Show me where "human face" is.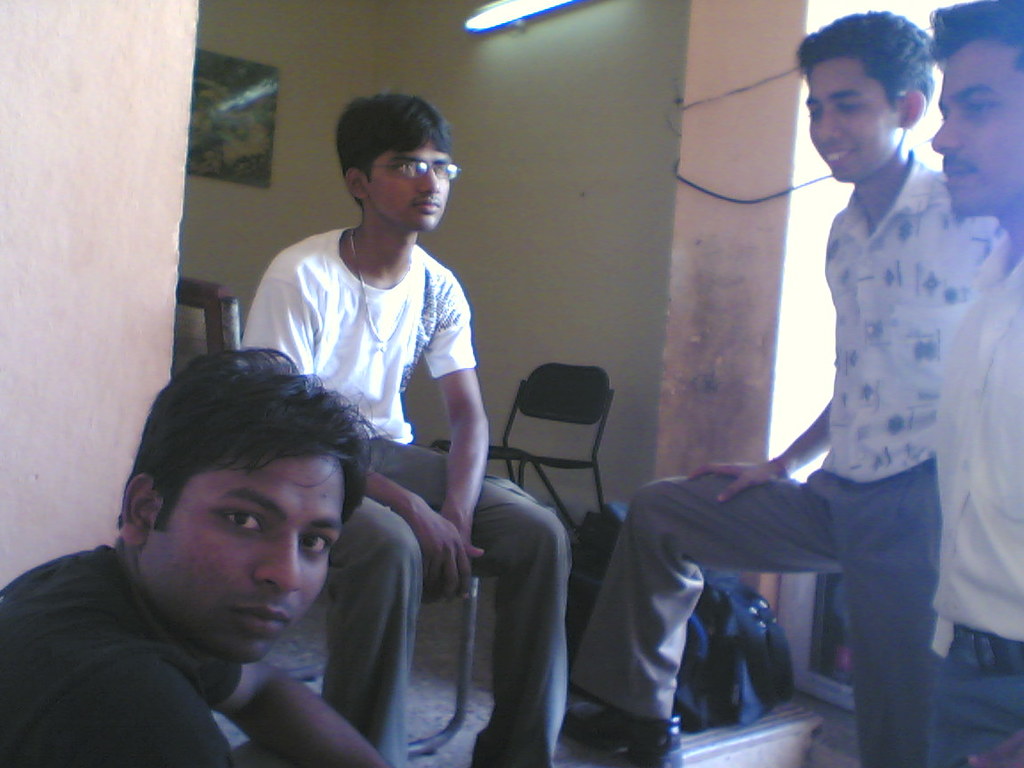
"human face" is at bbox(364, 141, 452, 231).
